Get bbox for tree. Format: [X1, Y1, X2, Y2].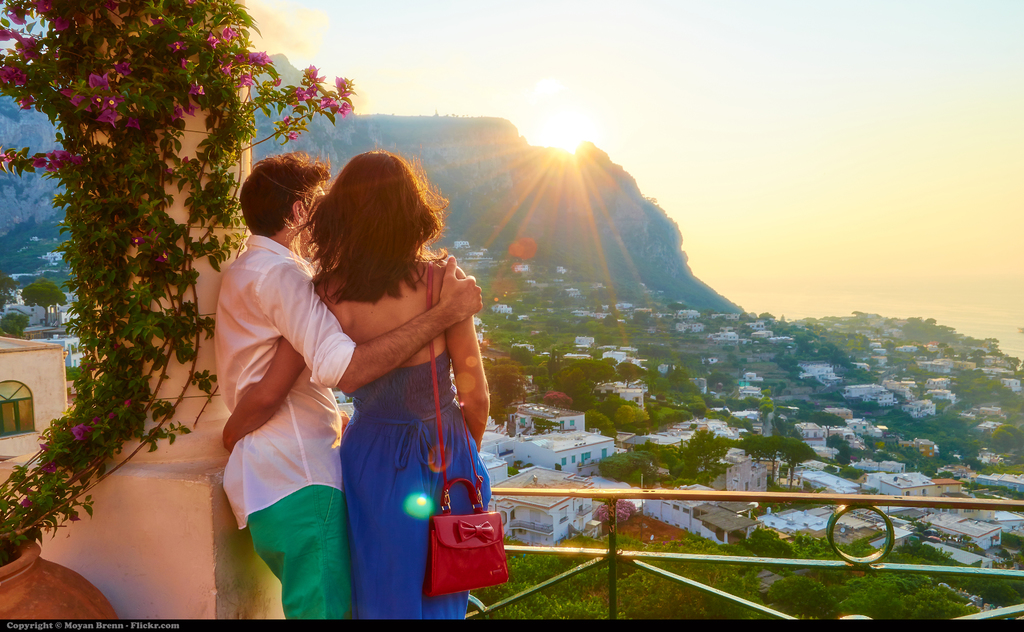
[0, 268, 19, 307].
